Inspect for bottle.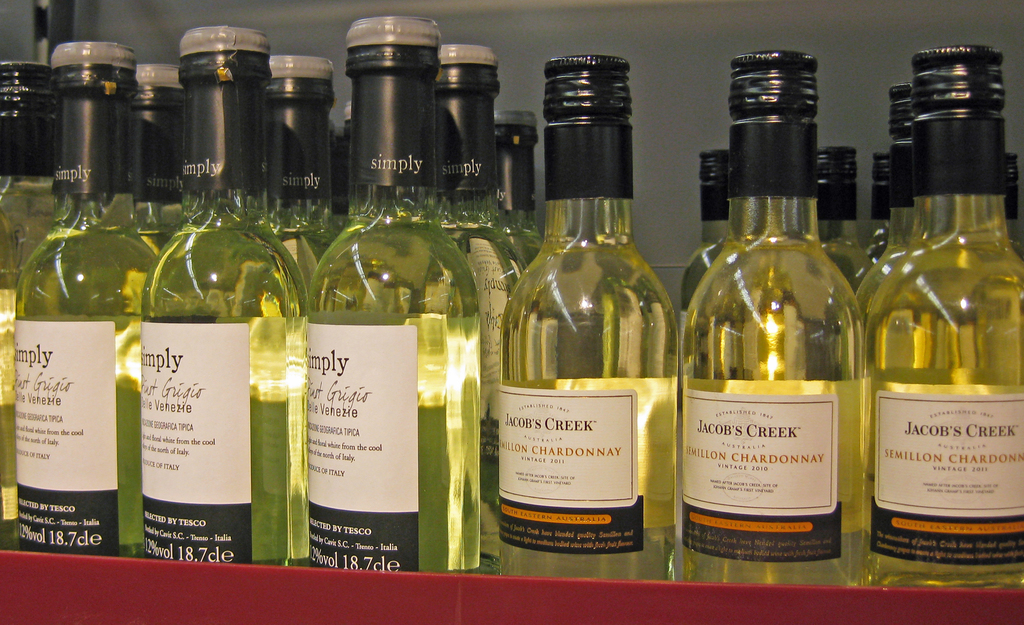
Inspection: detection(855, 85, 918, 311).
